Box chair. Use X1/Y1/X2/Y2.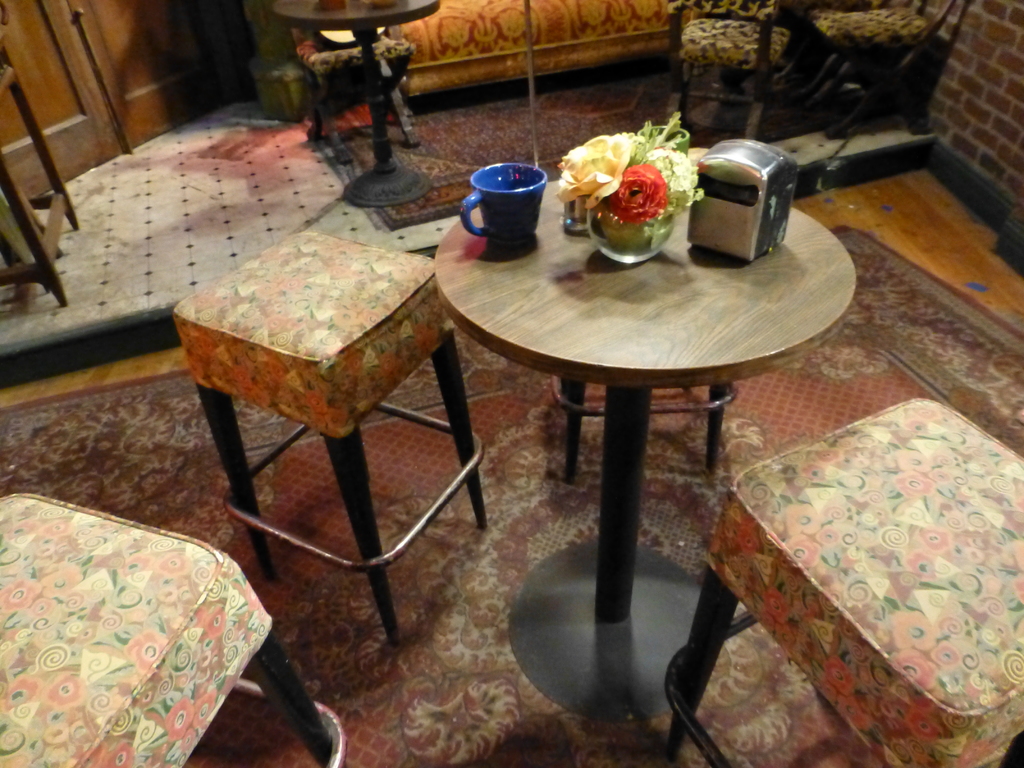
800/0/936/139.
